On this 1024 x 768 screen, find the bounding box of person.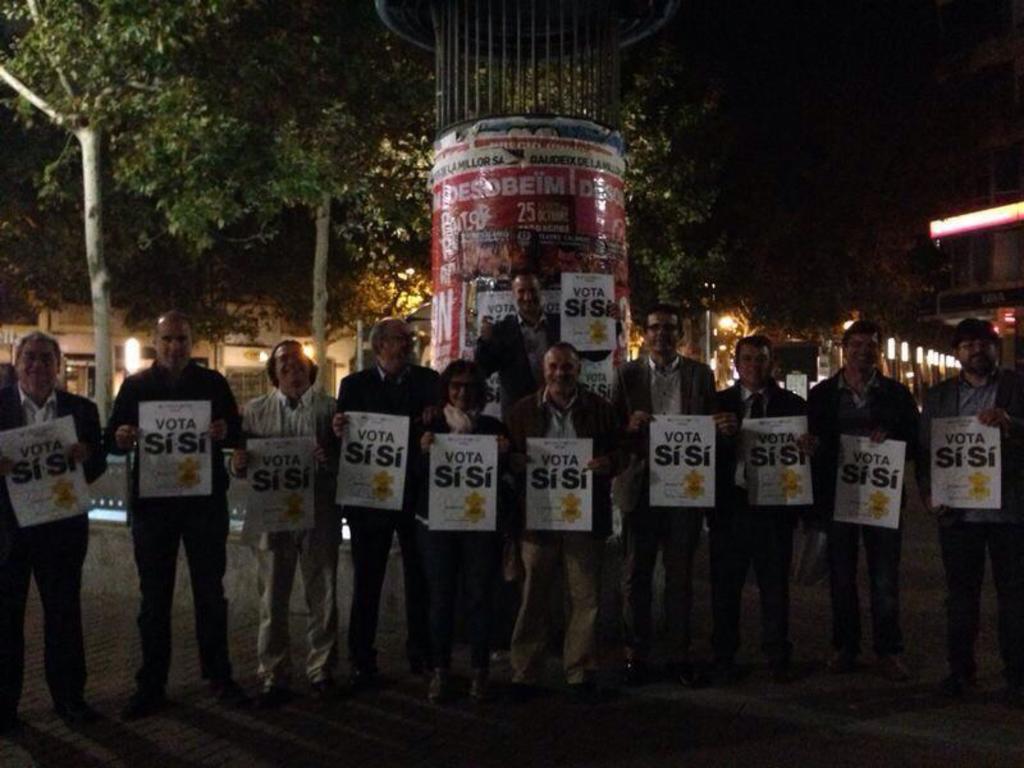
Bounding box: box(230, 338, 335, 698).
